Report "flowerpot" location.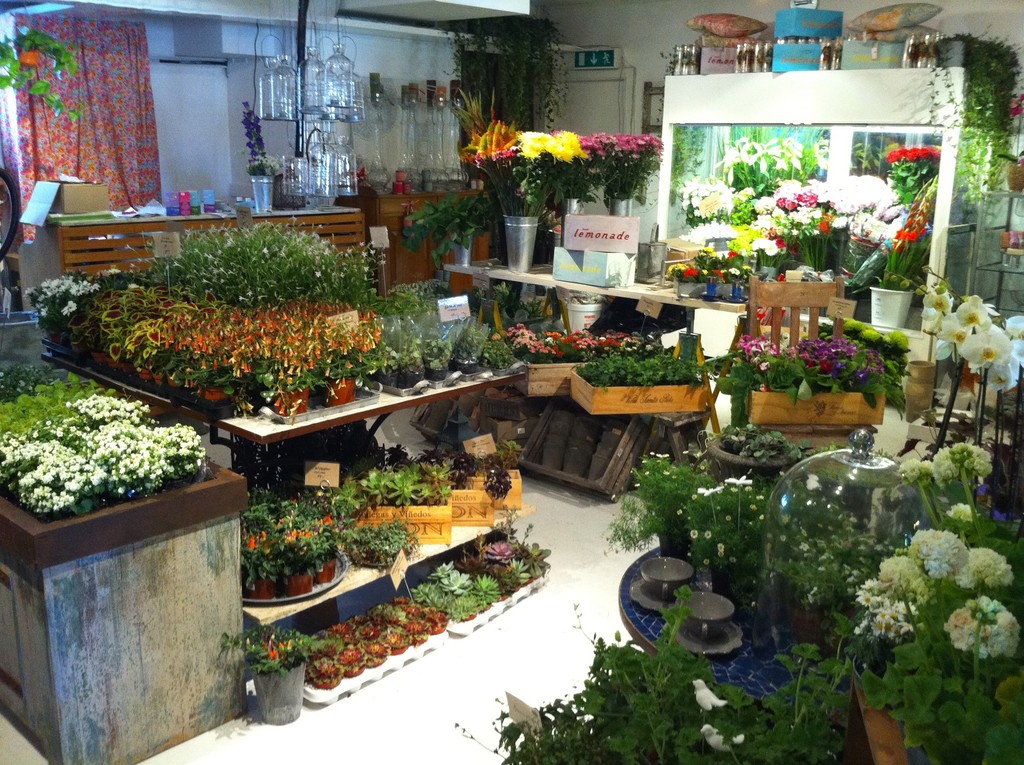
Report: bbox=(318, 376, 360, 405).
